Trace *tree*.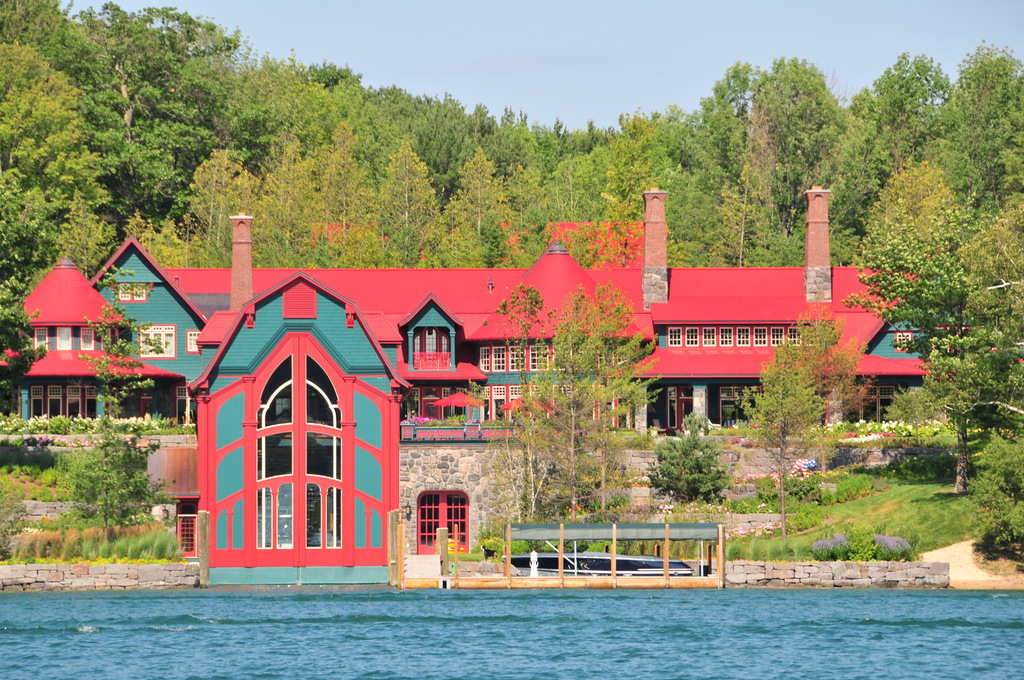
Traced to bbox(480, 286, 668, 521).
